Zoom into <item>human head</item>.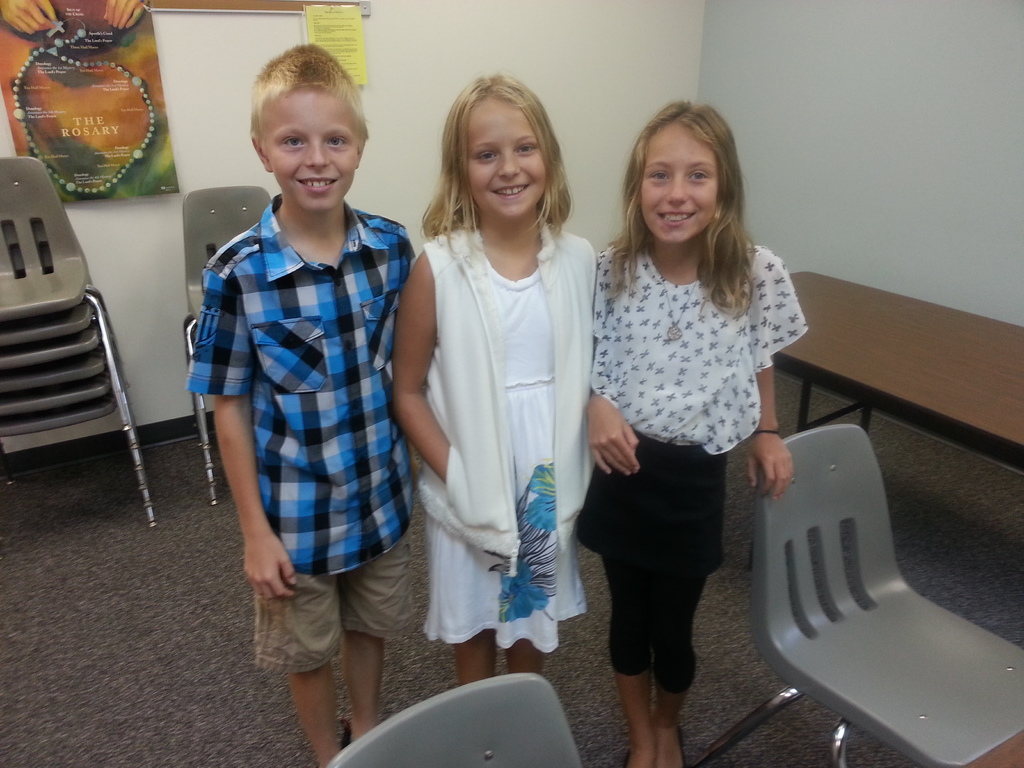
Zoom target: rect(228, 40, 374, 214).
